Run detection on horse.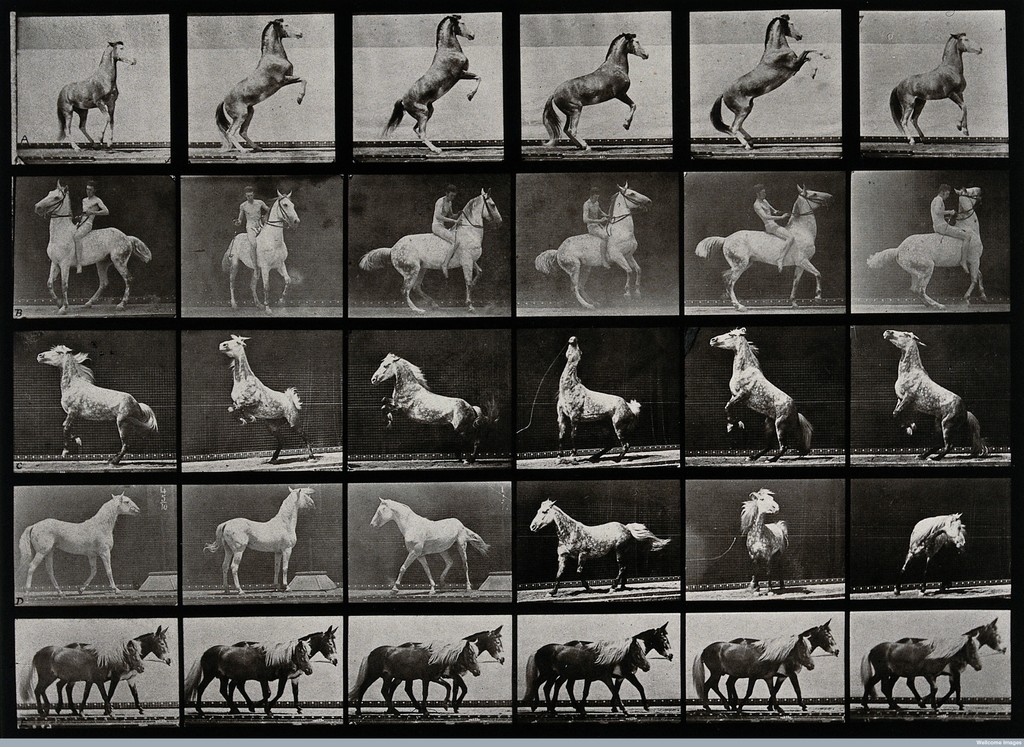
Result: 859:633:984:708.
